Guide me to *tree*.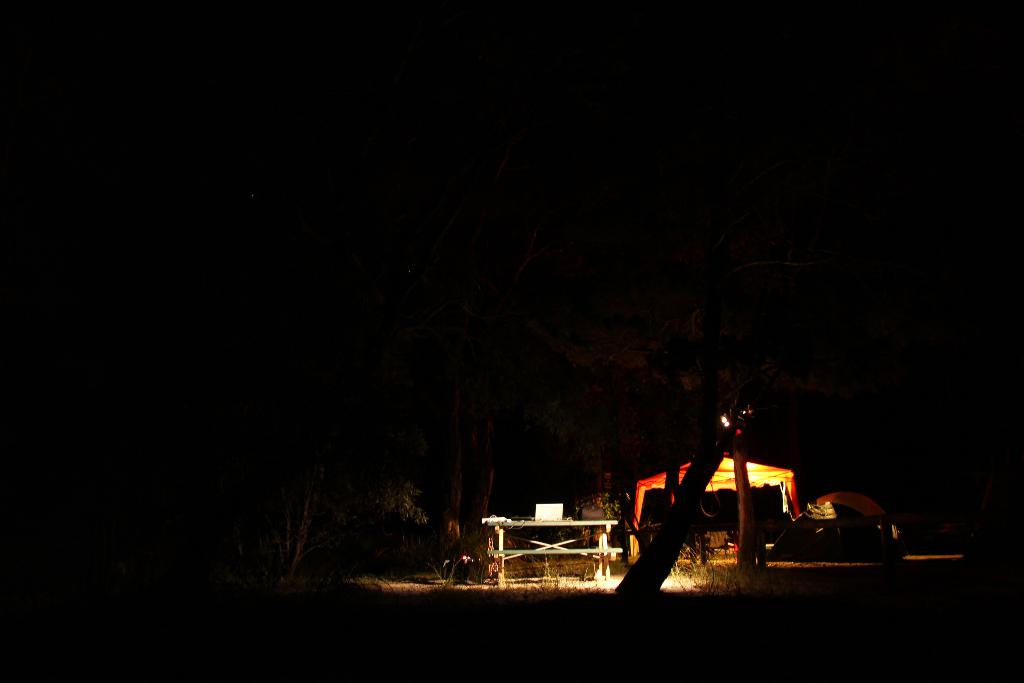
Guidance: 605,445,740,608.
